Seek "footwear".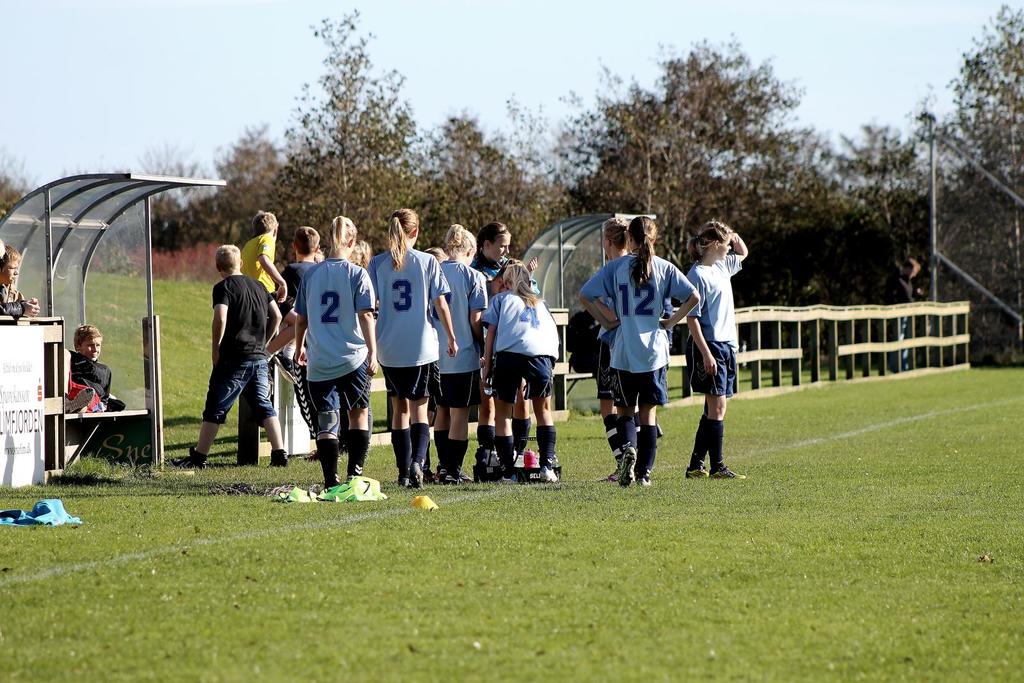
rect(538, 453, 561, 467).
